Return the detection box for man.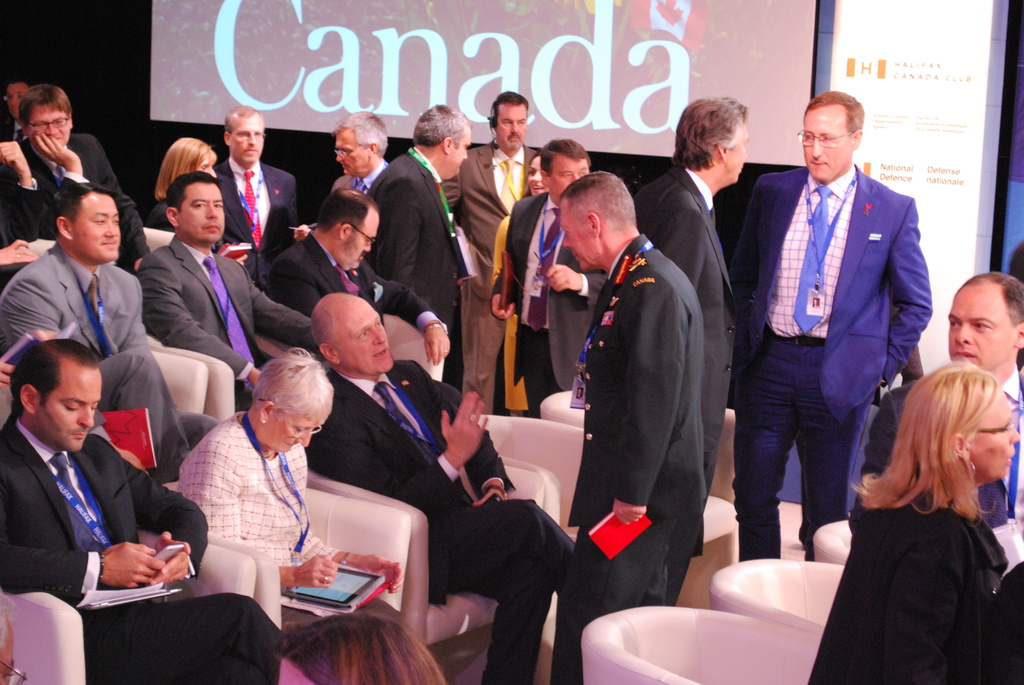
<bbox>362, 100, 474, 392</bbox>.
